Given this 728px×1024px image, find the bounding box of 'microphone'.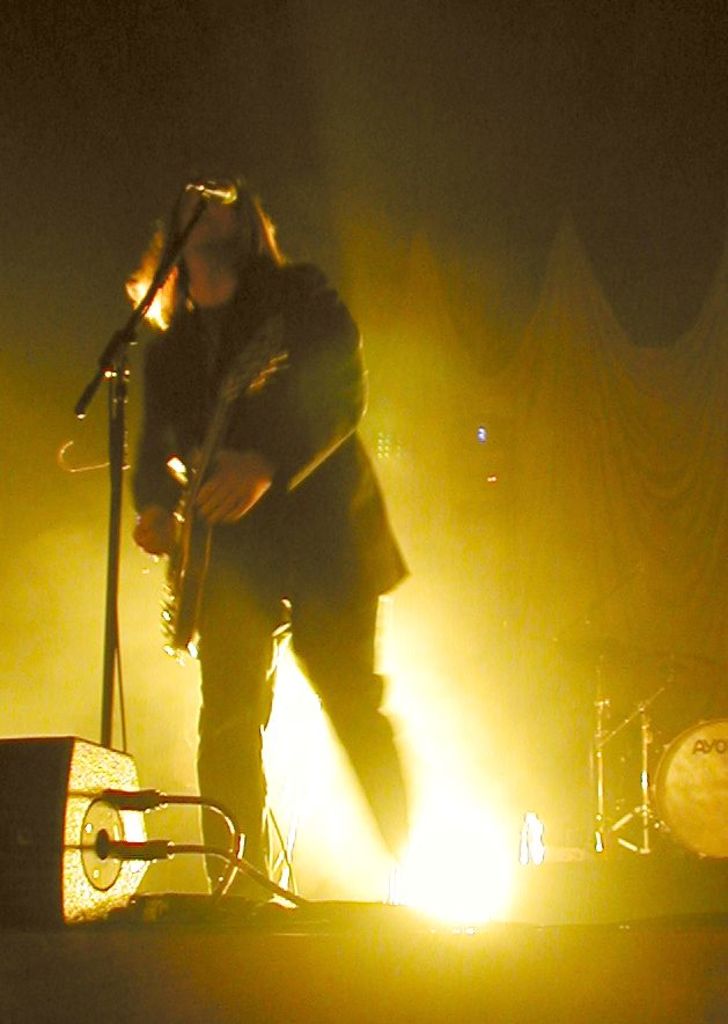
[x1=194, y1=177, x2=241, y2=207].
